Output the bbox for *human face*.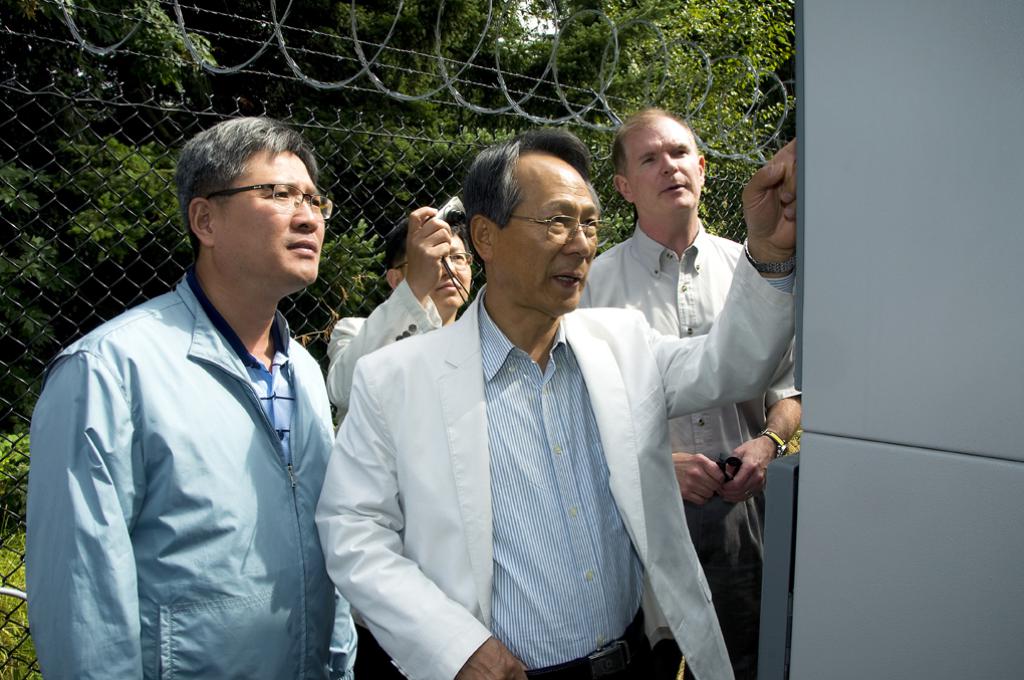
Rect(214, 148, 326, 286).
